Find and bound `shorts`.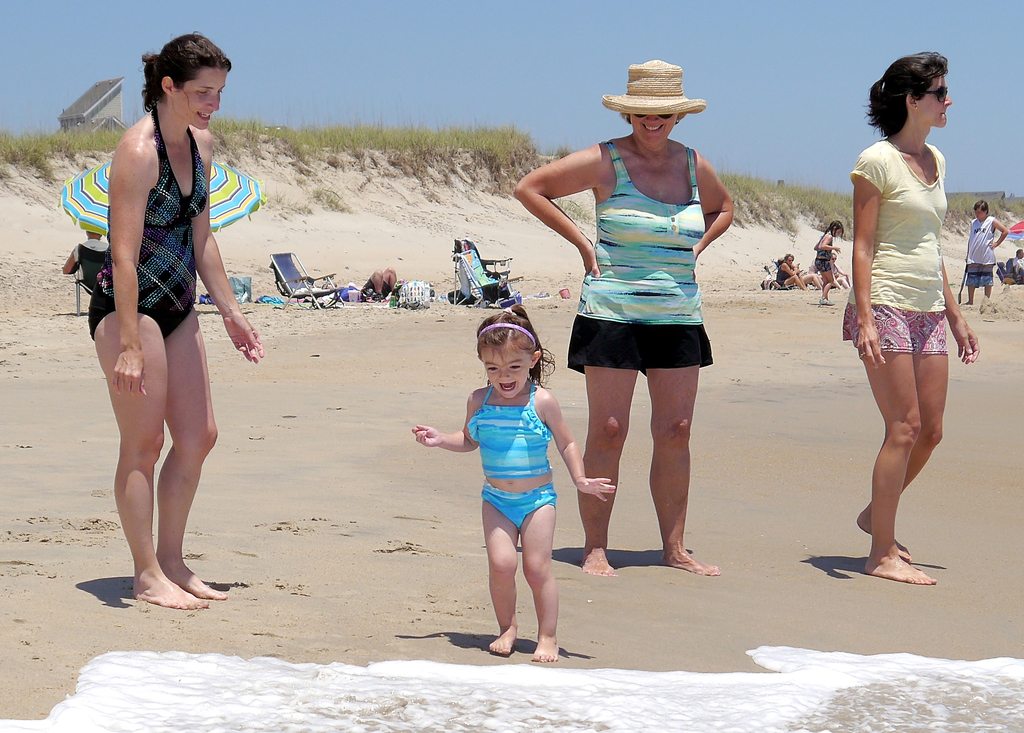
Bound: box(838, 303, 948, 354).
